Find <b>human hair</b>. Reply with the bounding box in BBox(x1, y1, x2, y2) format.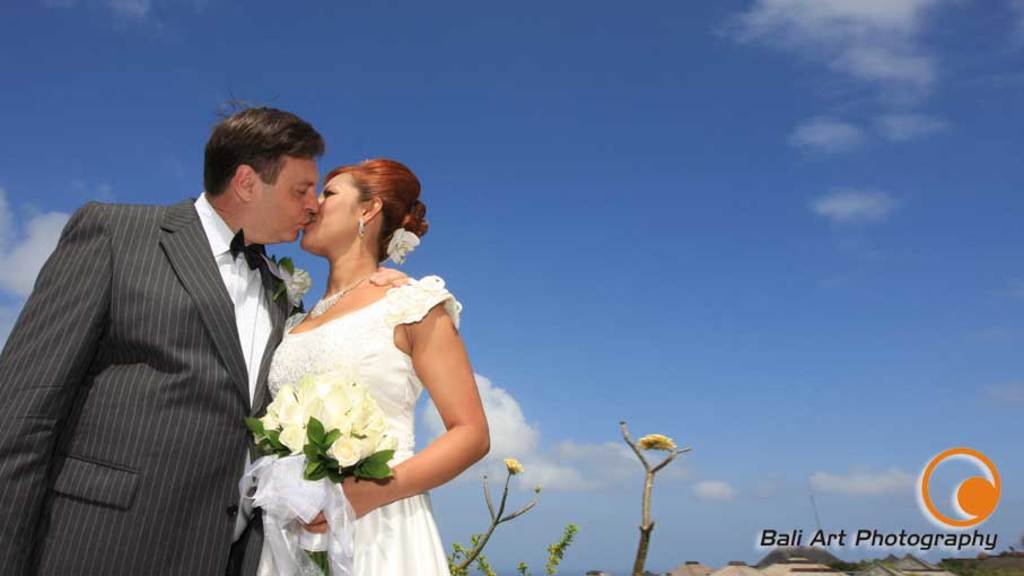
BBox(324, 157, 426, 262).
